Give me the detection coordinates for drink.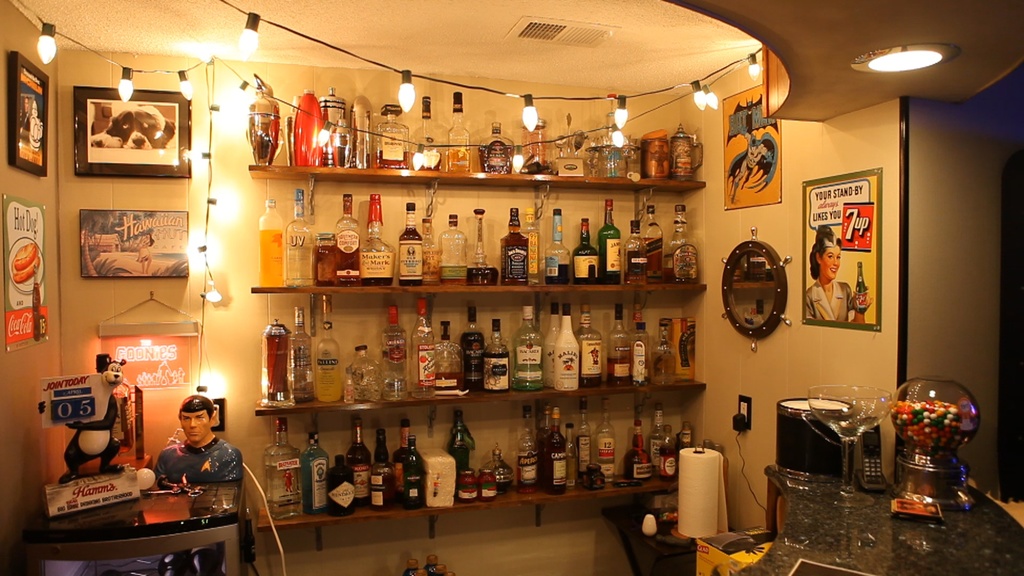
rect(666, 206, 701, 282).
